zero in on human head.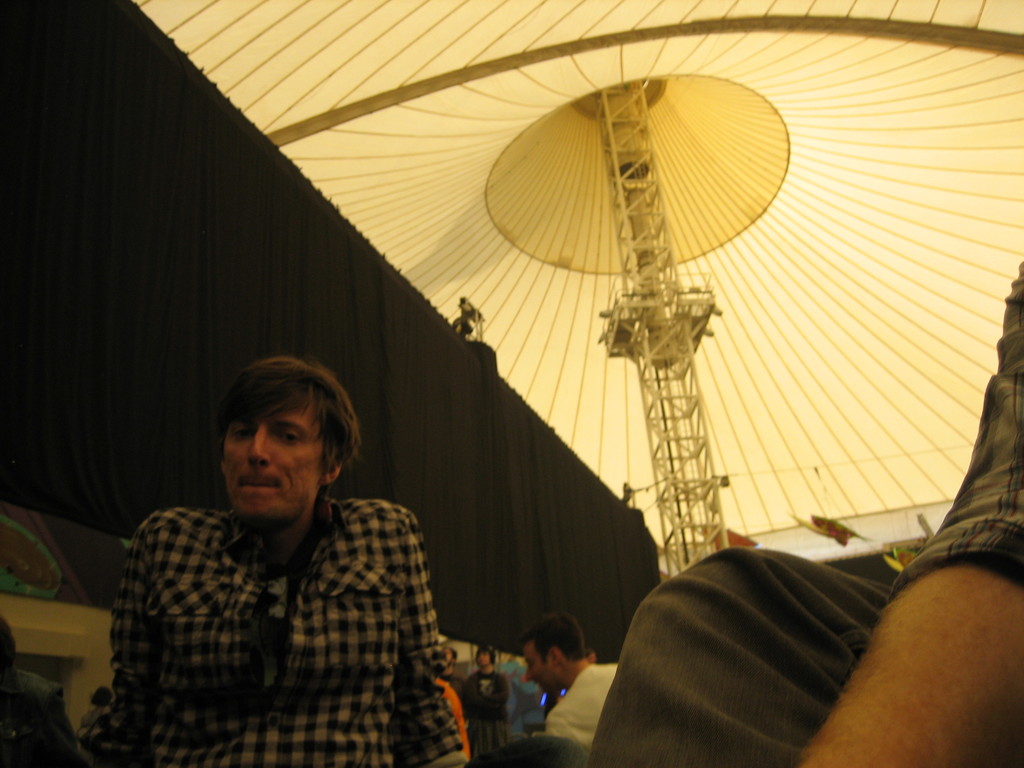
Zeroed in: (584,647,596,666).
